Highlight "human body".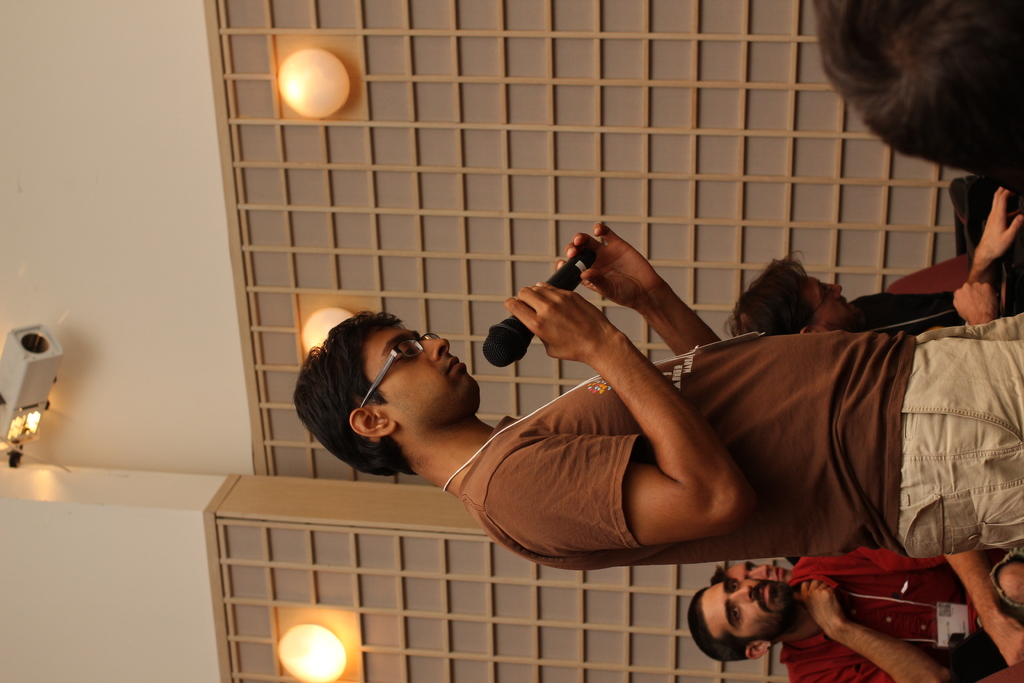
Highlighted region: region(714, 562, 795, 588).
